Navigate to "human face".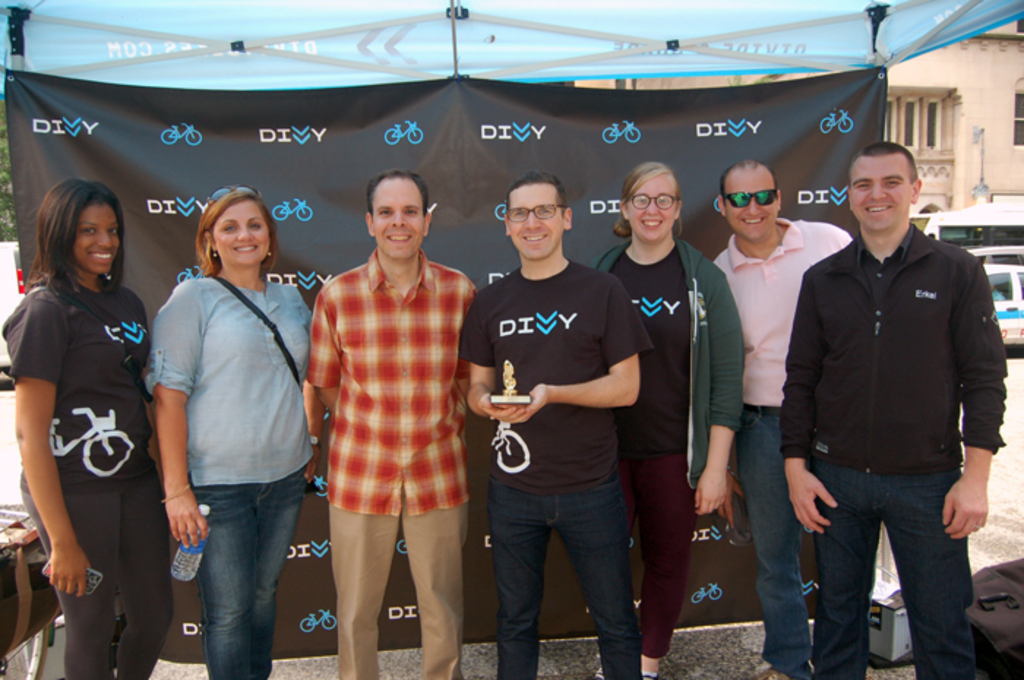
Navigation target: BBox(505, 180, 560, 257).
